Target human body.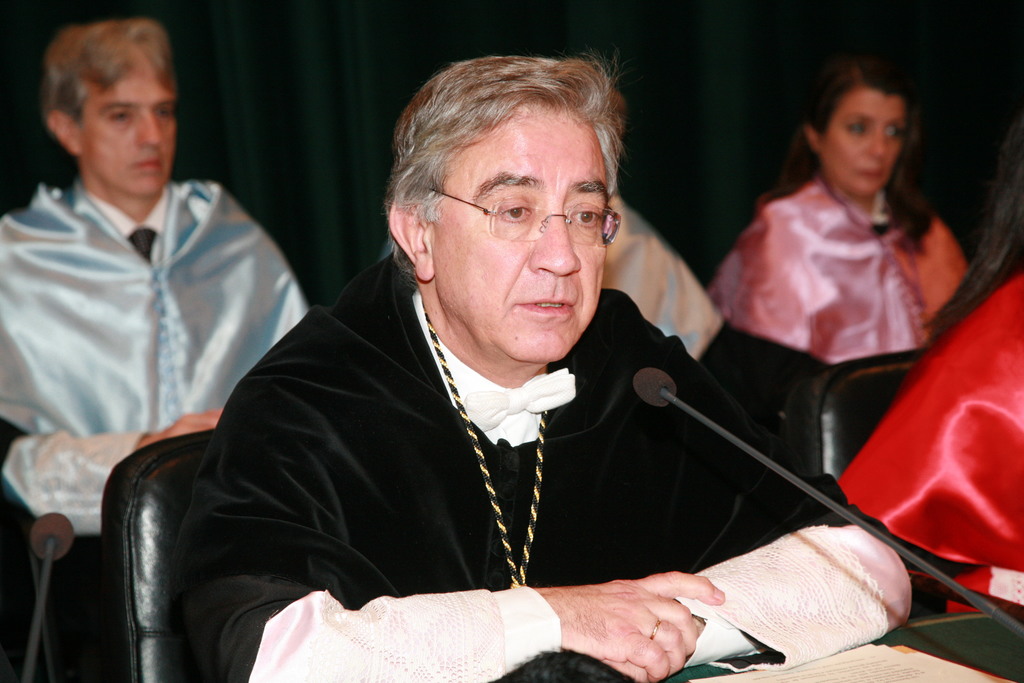
Target region: left=211, top=124, right=837, bottom=674.
